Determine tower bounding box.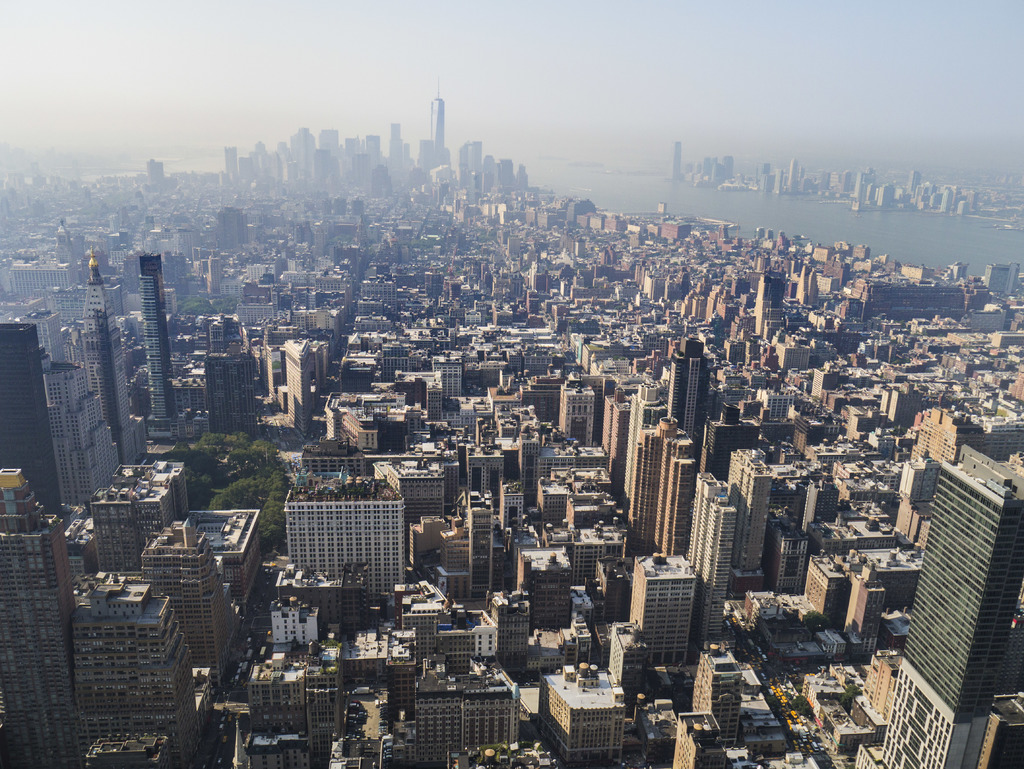
Determined: (x1=289, y1=467, x2=412, y2=616).
